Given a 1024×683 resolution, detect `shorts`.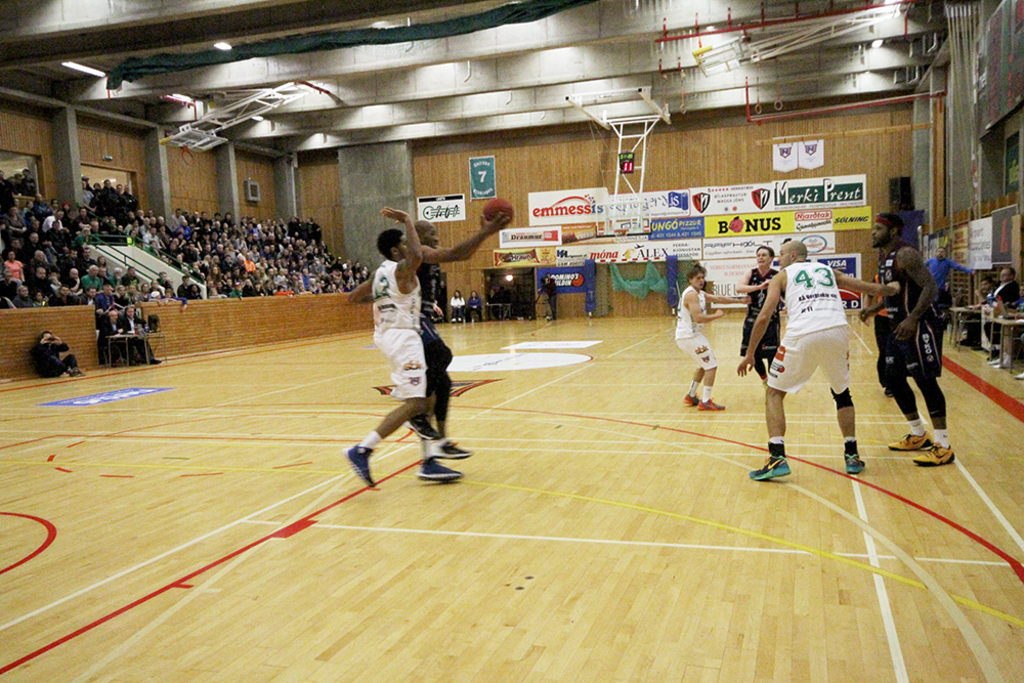
bbox=(739, 317, 781, 357).
